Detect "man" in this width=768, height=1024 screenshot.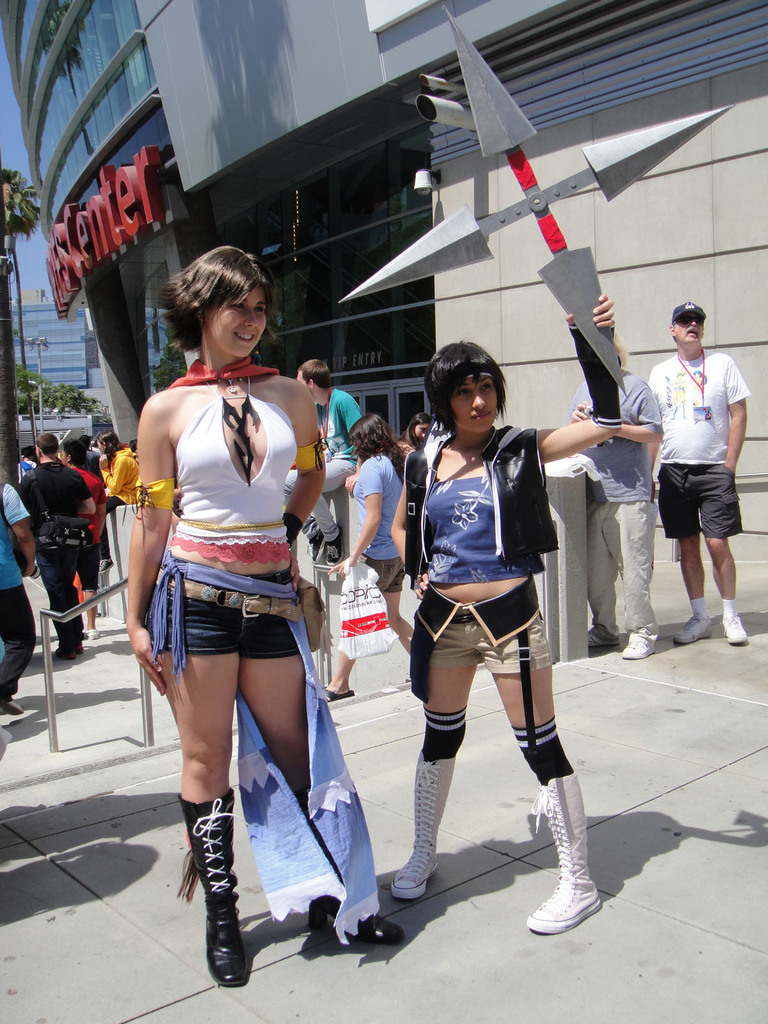
Detection: Rect(640, 287, 759, 636).
